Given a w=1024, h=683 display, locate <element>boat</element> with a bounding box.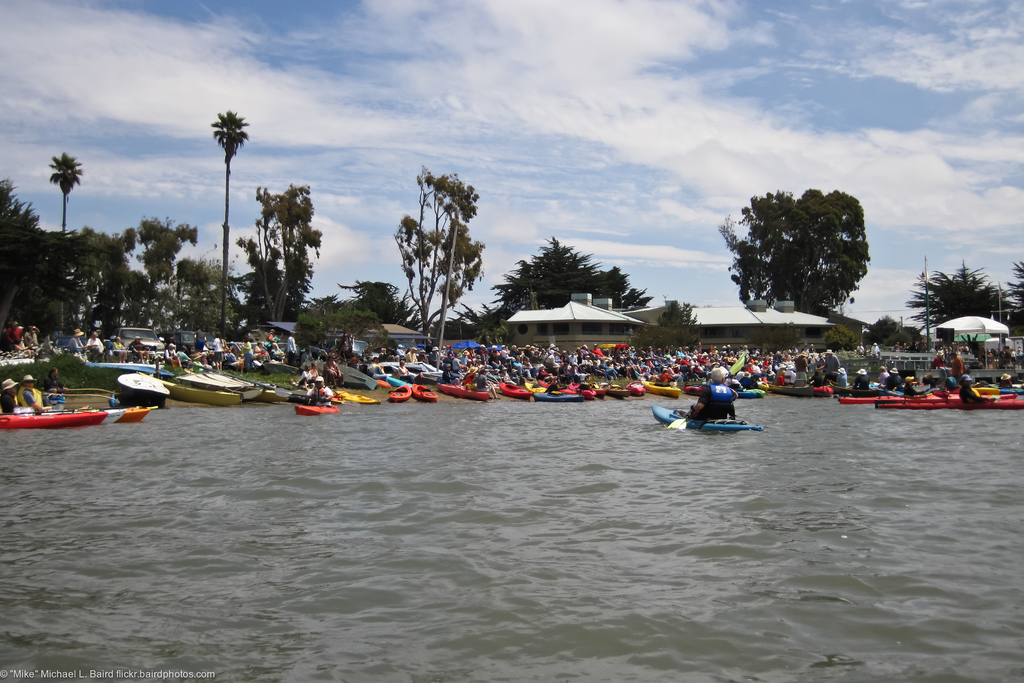
Located: <box>838,393,952,400</box>.
